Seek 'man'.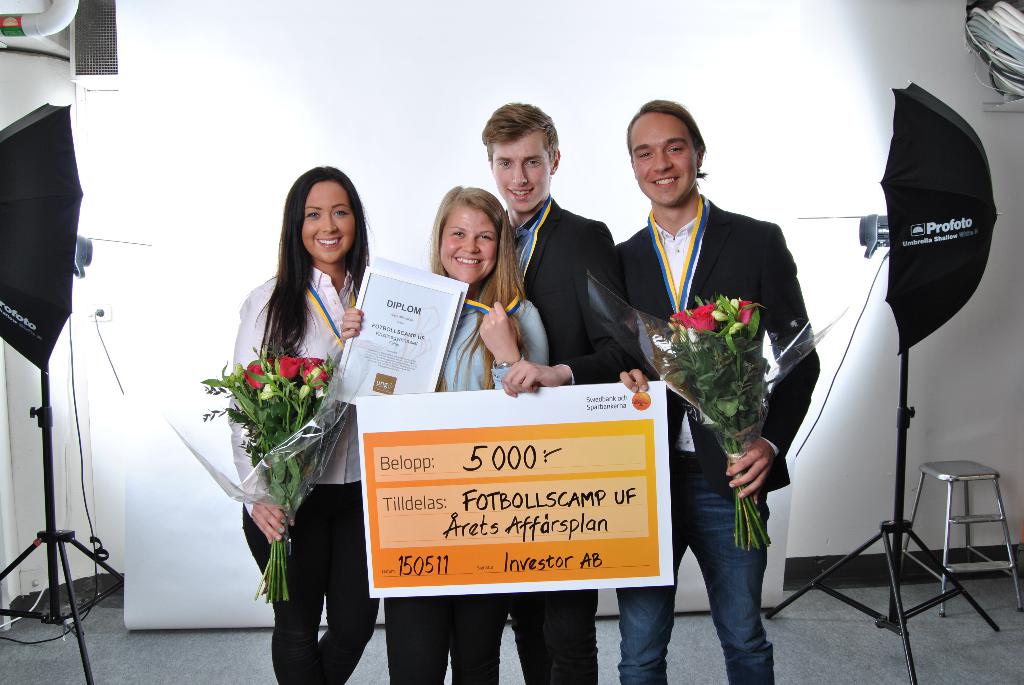
<bbox>484, 102, 627, 684</bbox>.
